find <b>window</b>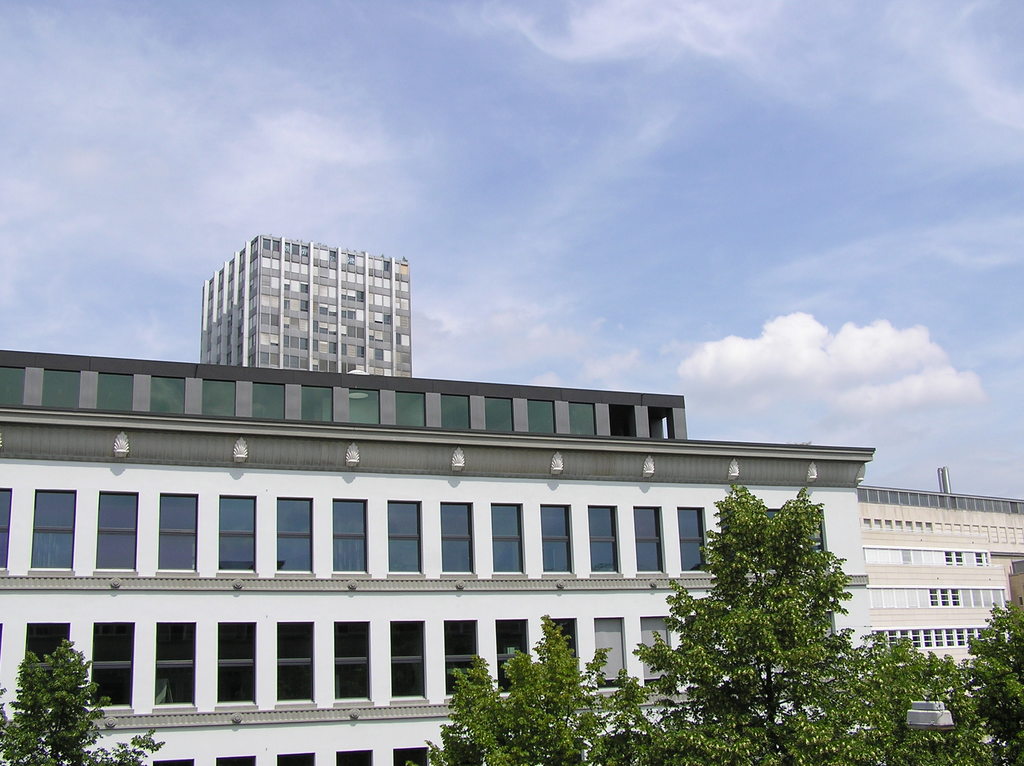
{"x1": 383, "y1": 497, "x2": 420, "y2": 581}
